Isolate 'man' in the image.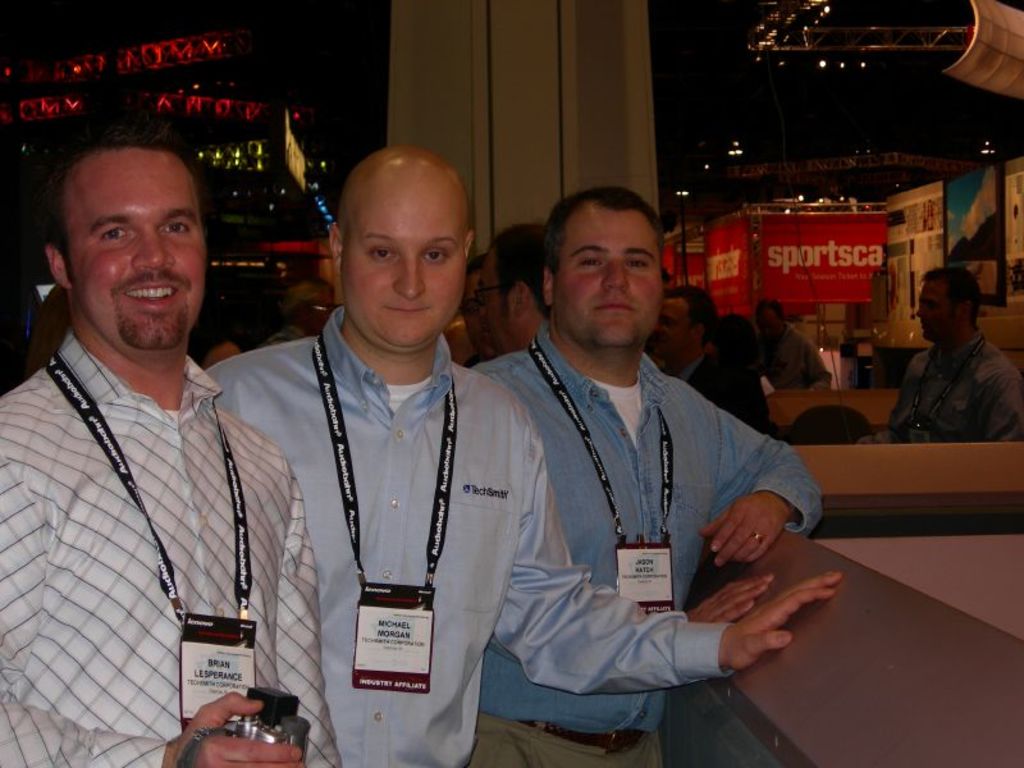
Isolated region: l=8, t=111, r=320, b=750.
